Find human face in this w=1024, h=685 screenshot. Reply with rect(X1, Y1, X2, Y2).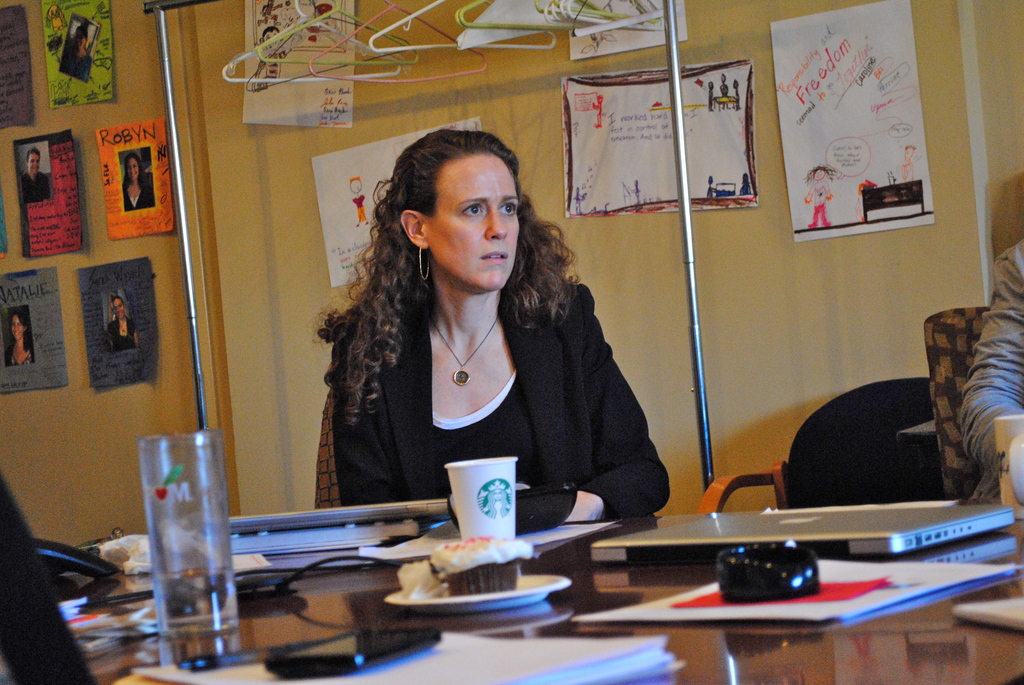
rect(264, 26, 278, 41).
